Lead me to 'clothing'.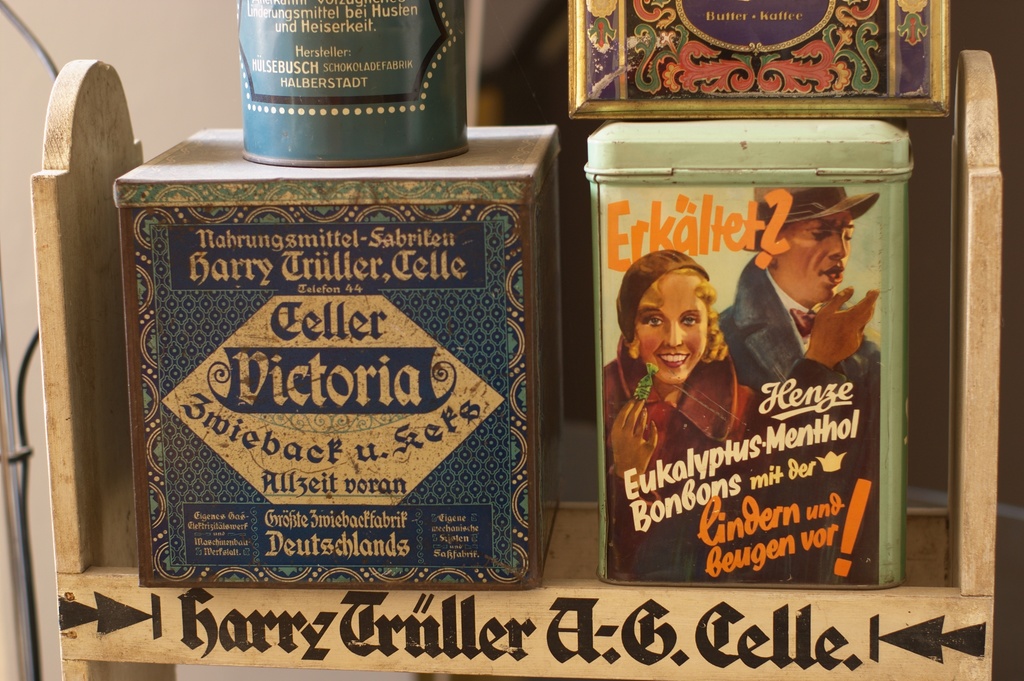
Lead to box(599, 331, 773, 585).
